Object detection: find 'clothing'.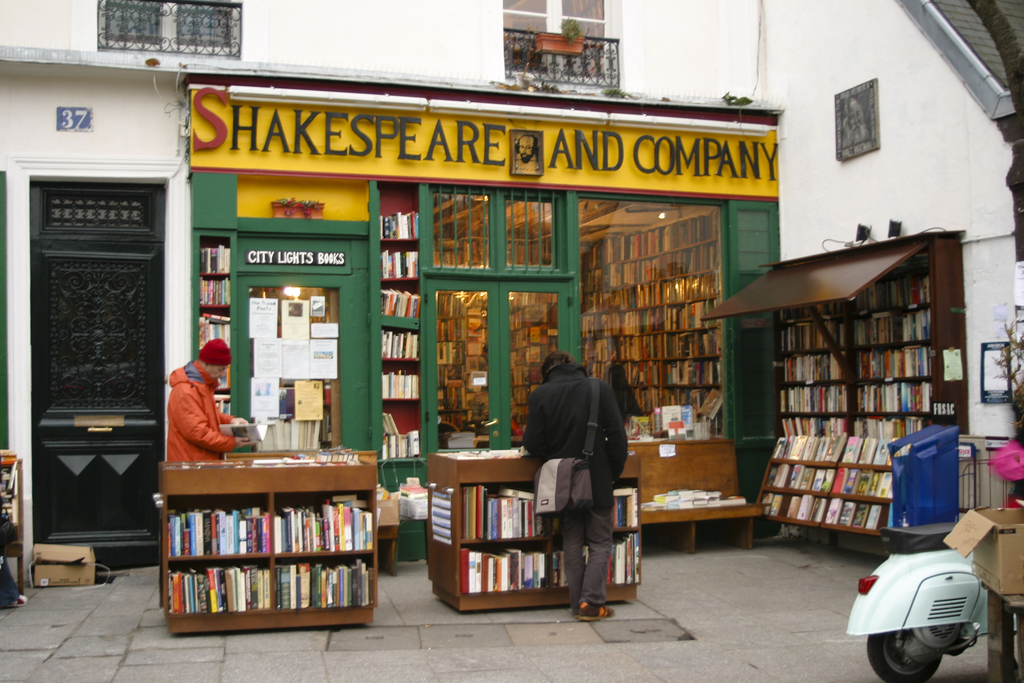
left=157, top=361, right=234, bottom=485.
